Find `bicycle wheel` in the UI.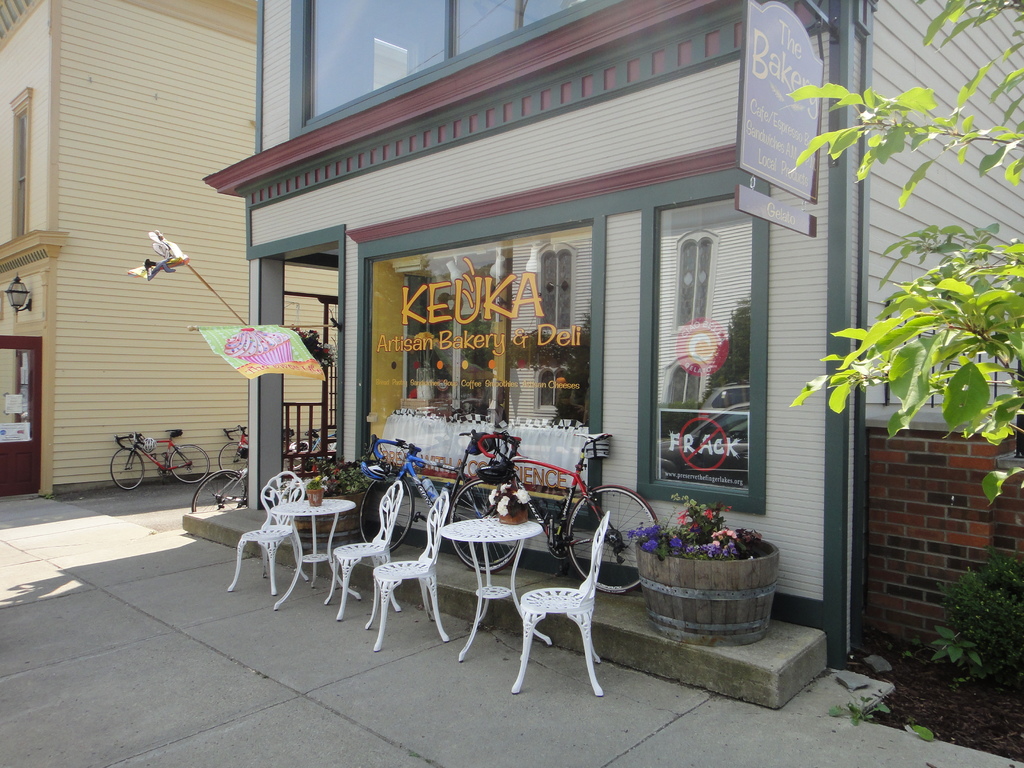
UI element at [108, 448, 147, 492].
